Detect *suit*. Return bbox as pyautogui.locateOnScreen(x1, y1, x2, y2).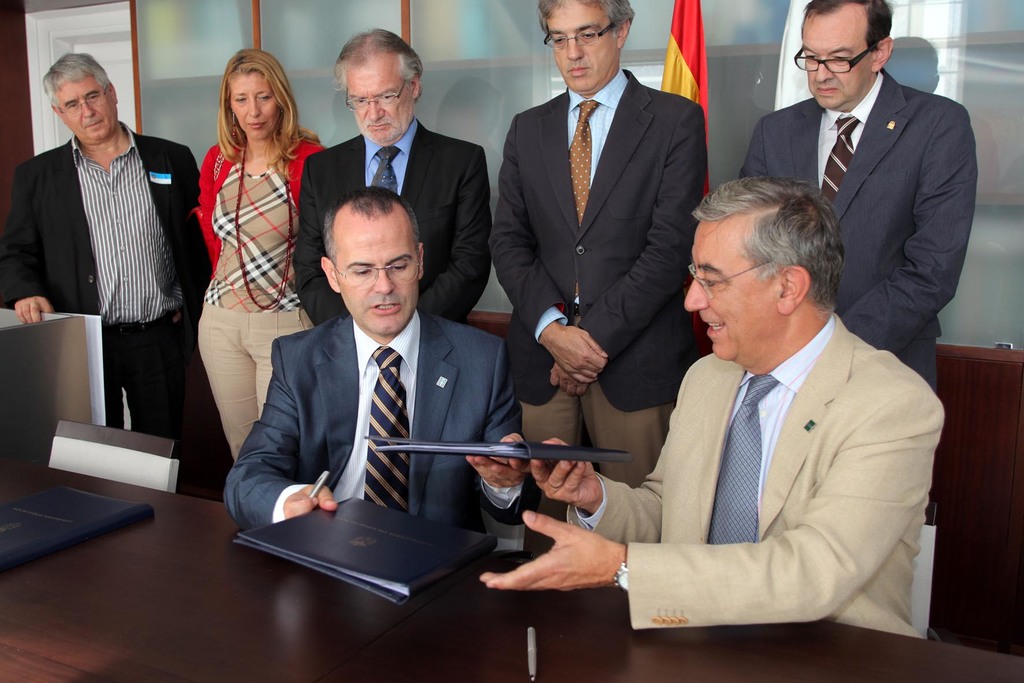
pyautogui.locateOnScreen(221, 307, 545, 556).
